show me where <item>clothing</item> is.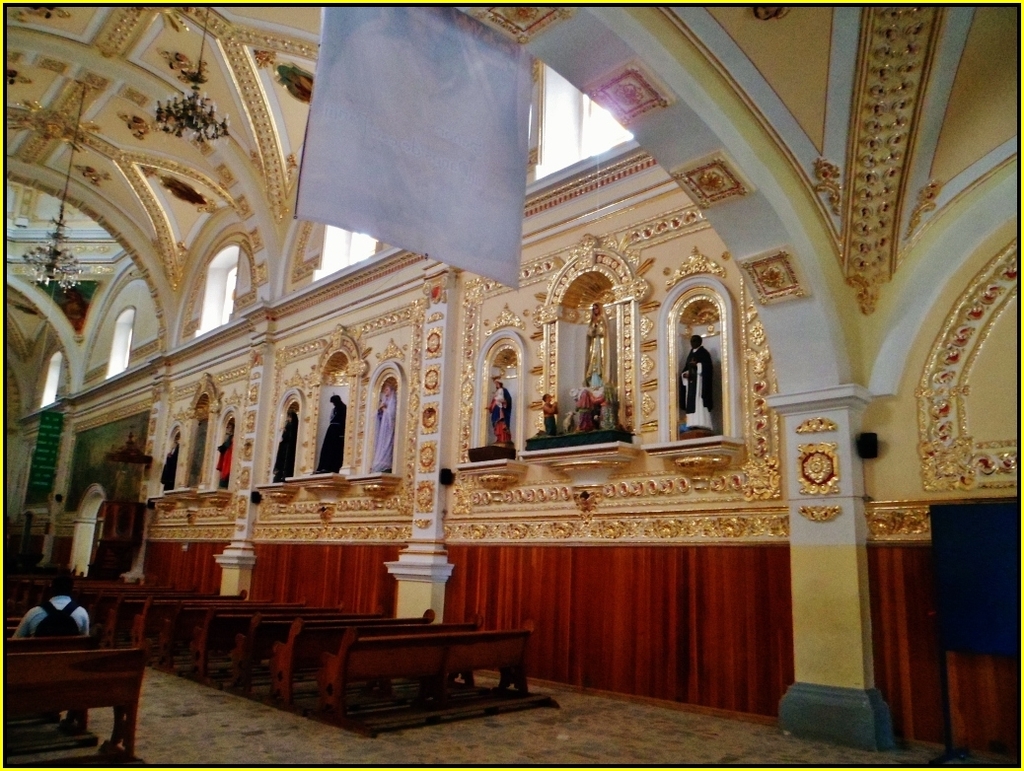
<item>clothing</item> is at bbox(483, 385, 520, 441).
